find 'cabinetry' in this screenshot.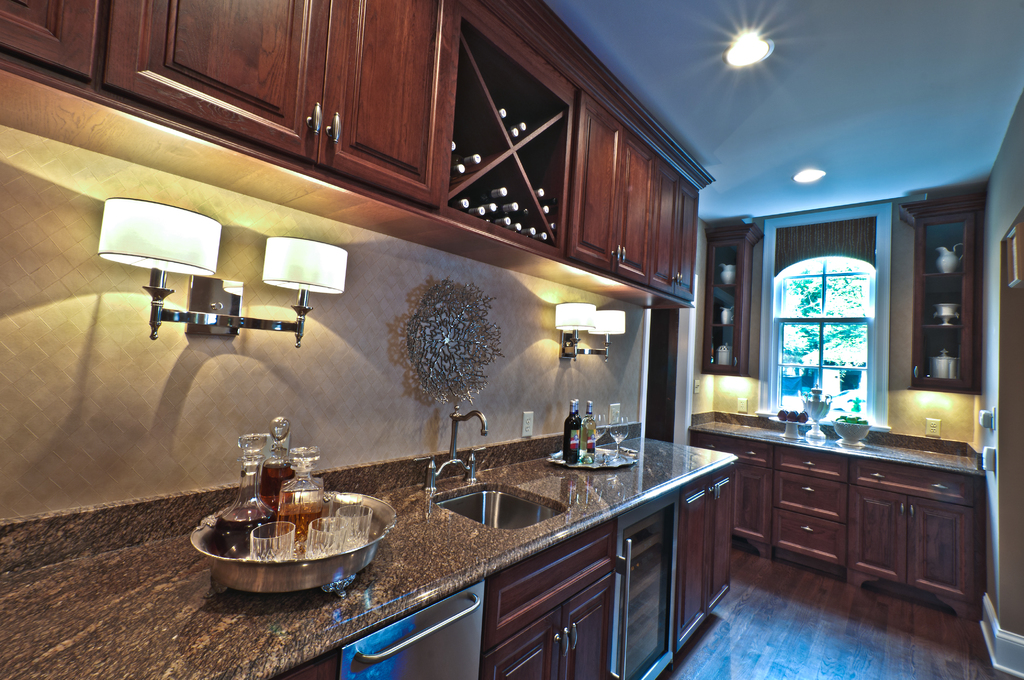
The bounding box for 'cabinetry' is bbox=[696, 437, 776, 546].
